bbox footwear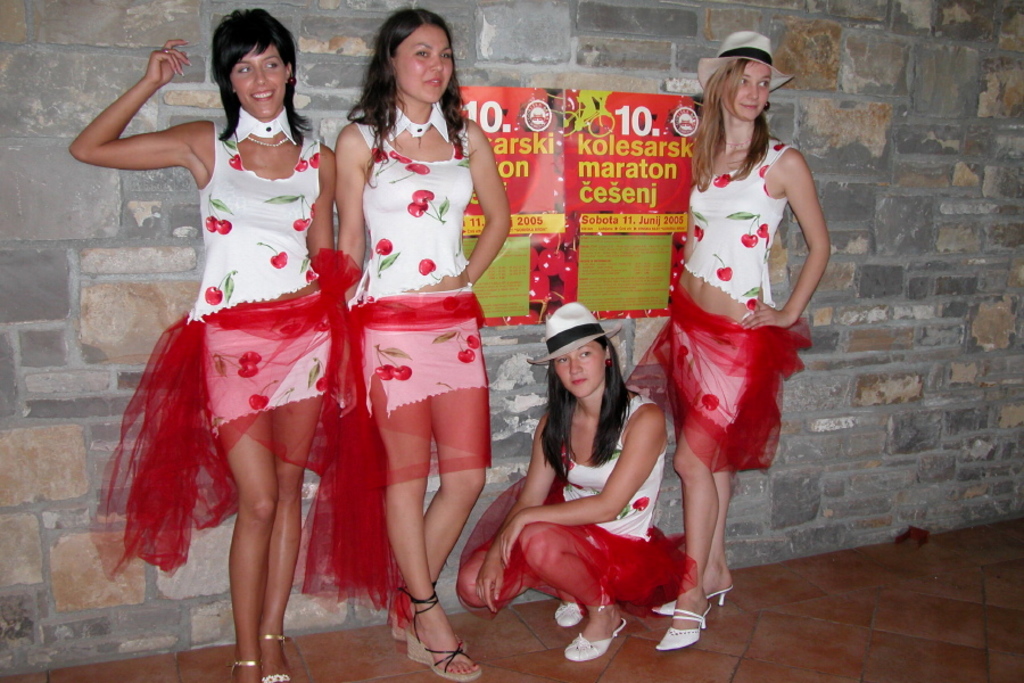
[left=658, top=607, right=712, bottom=657]
